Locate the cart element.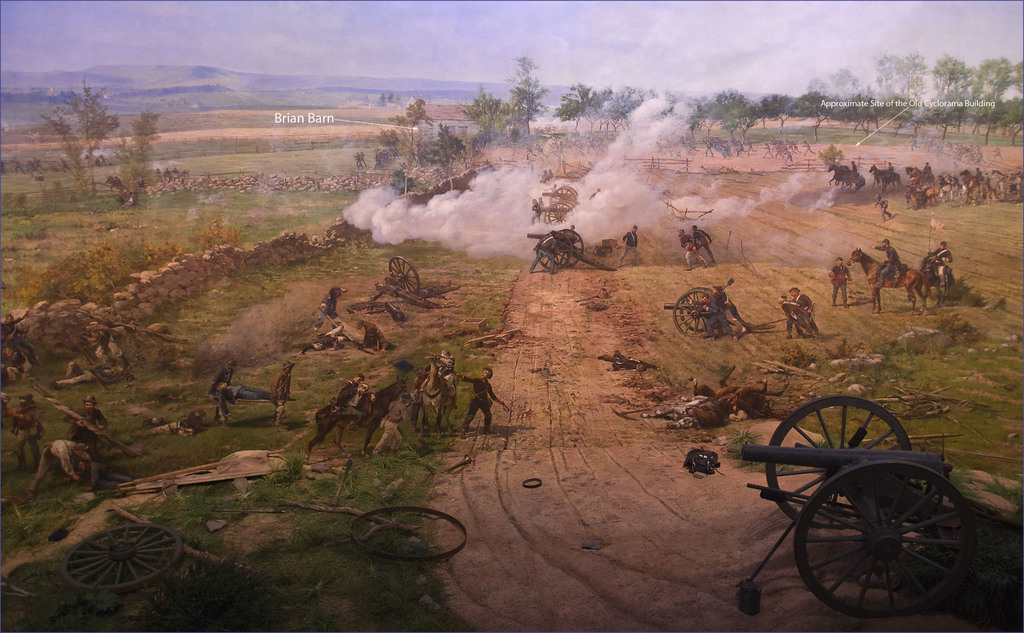
Element bbox: <region>535, 199, 581, 229</region>.
